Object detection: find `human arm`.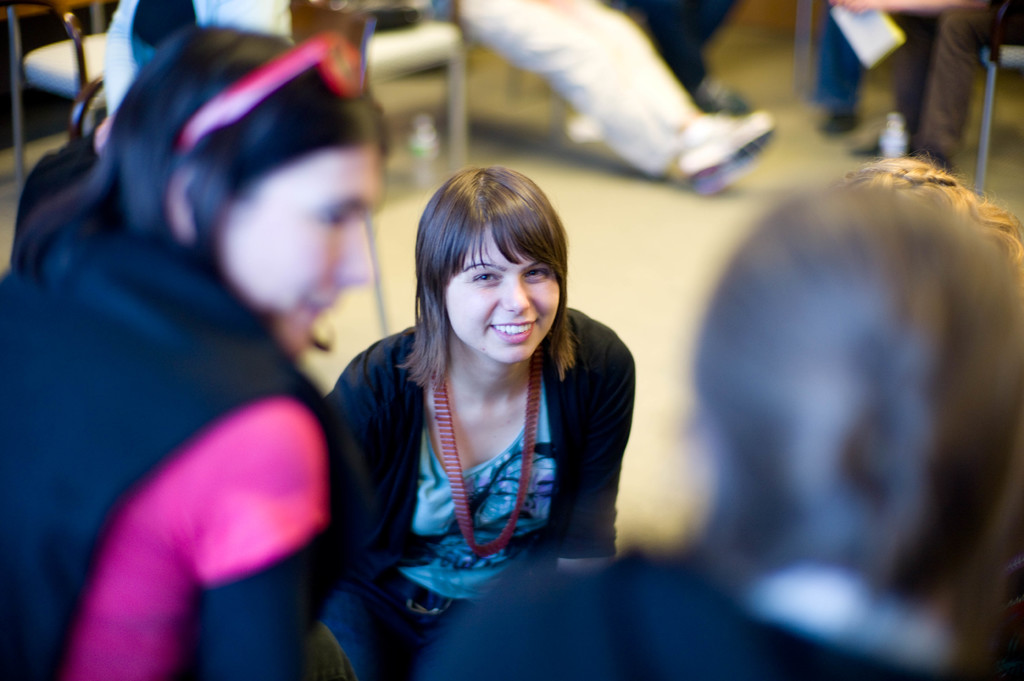
{"x1": 334, "y1": 361, "x2": 405, "y2": 579}.
